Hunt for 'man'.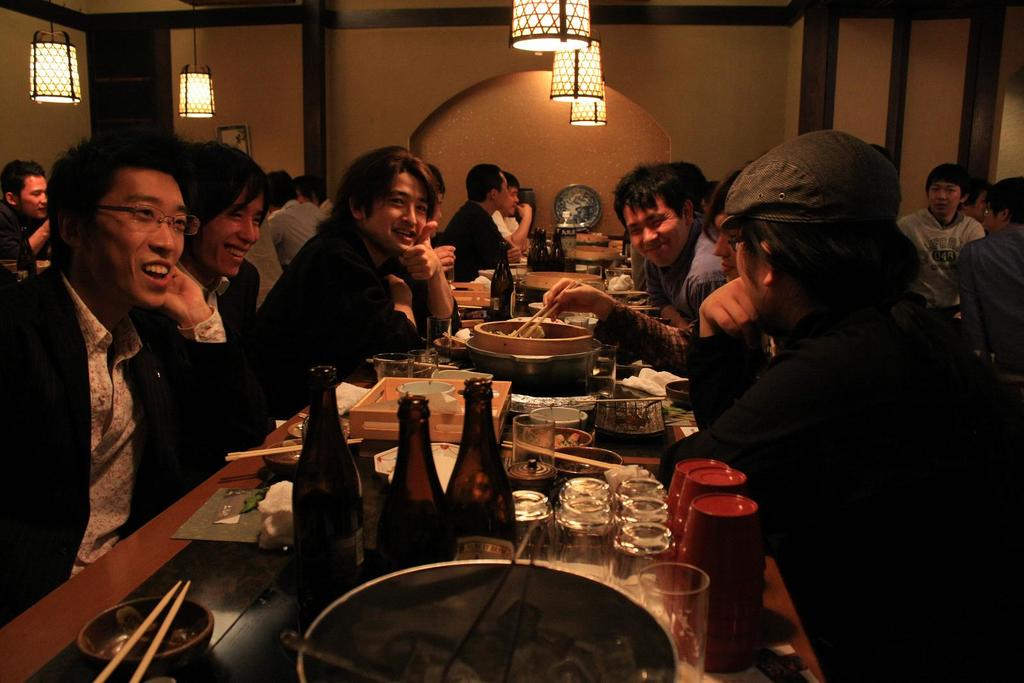
Hunted down at pyautogui.locateOnScreen(177, 145, 298, 438).
